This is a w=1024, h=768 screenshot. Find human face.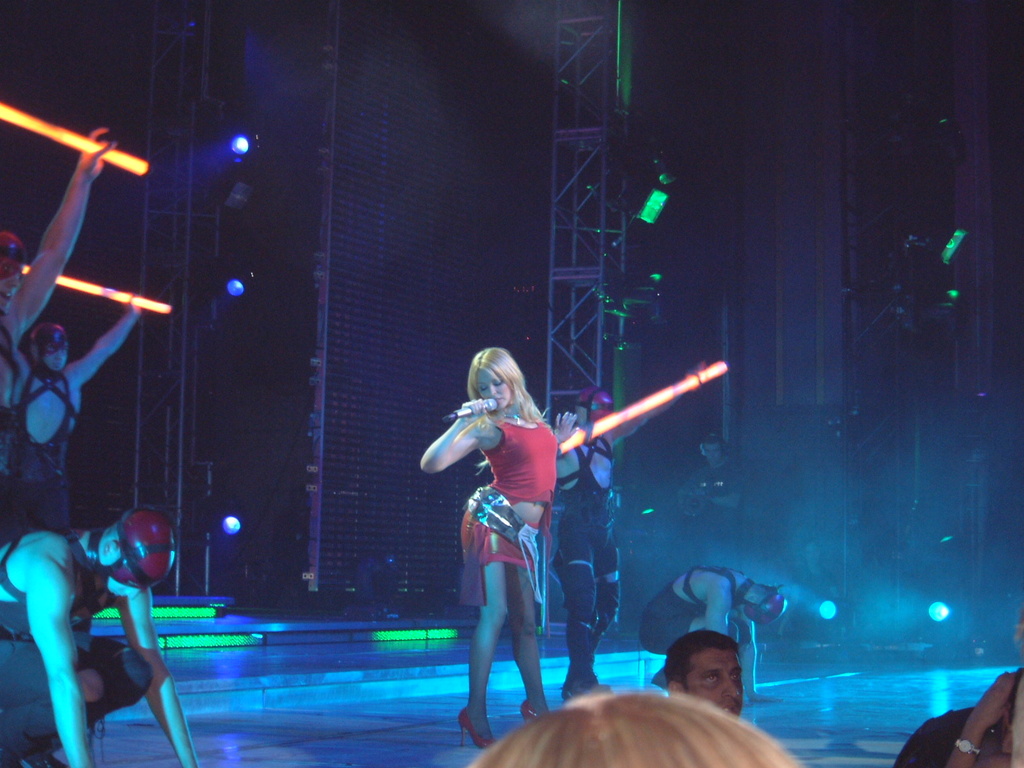
Bounding box: <bbox>688, 650, 744, 714</bbox>.
